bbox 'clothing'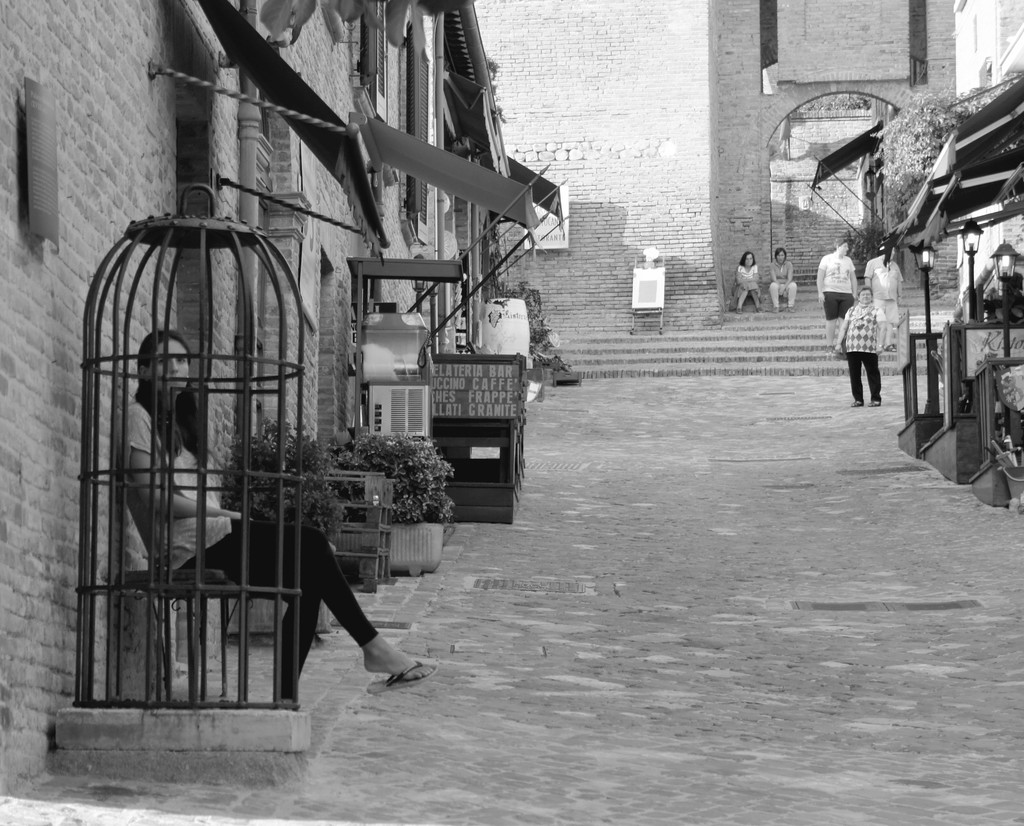
x1=758 y1=259 x2=804 y2=304
